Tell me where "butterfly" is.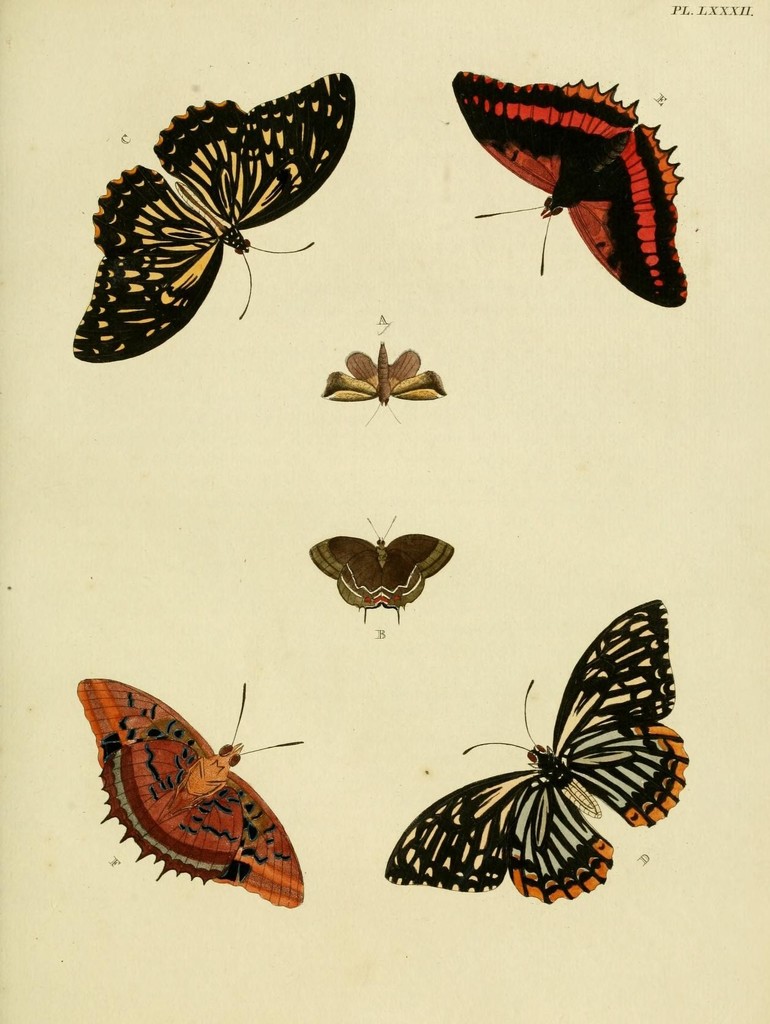
"butterfly" is at (323,340,454,428).
